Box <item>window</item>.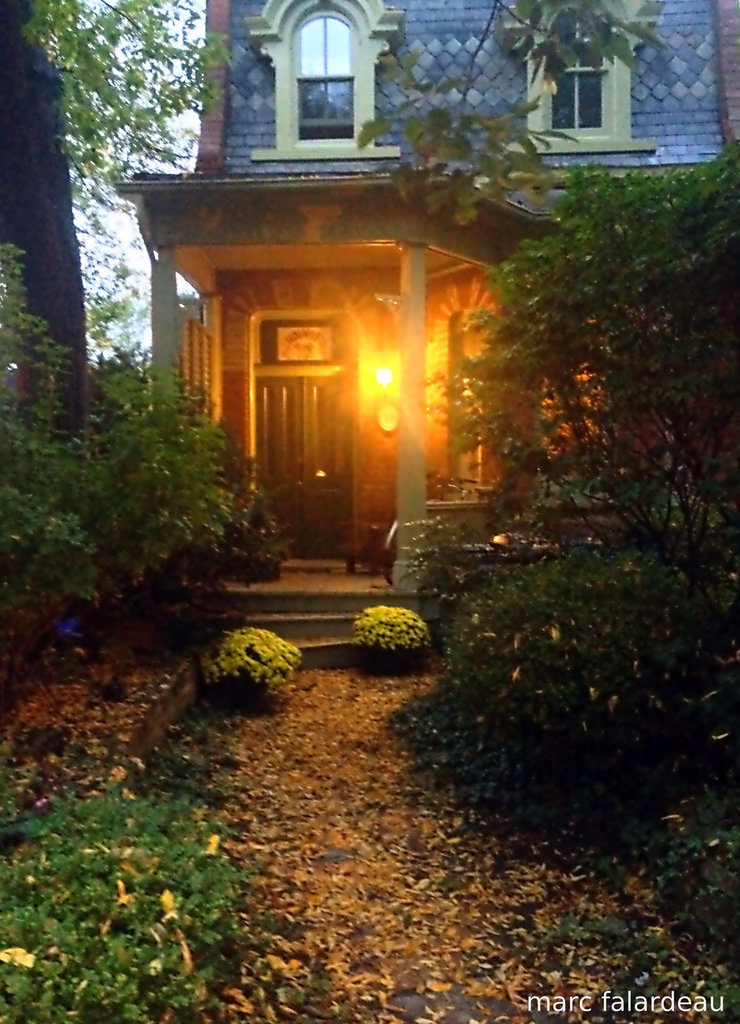
<box>543,4,601,129</box>.
